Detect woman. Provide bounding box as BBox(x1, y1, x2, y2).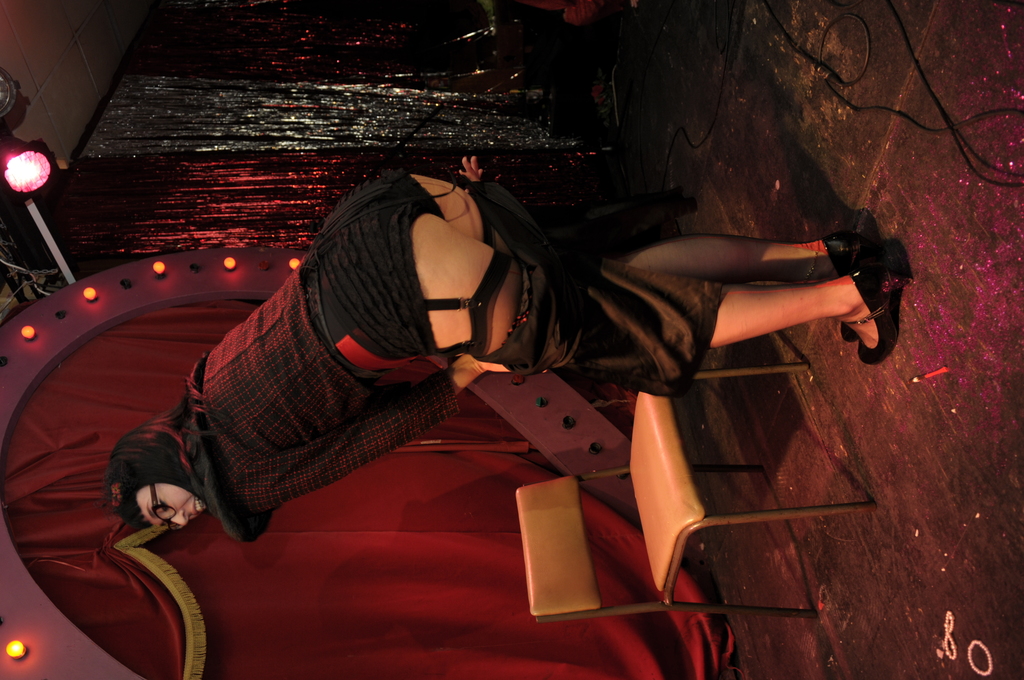
BBox(74, 129, 794, 662).
